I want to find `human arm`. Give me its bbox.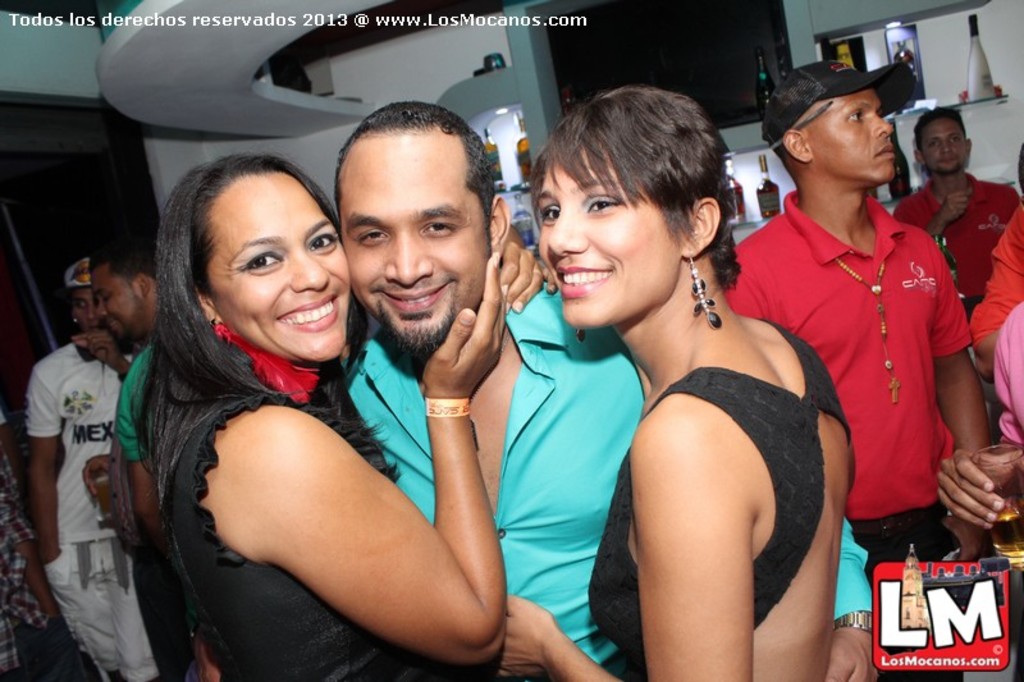
(81, 444, 113, 499).
